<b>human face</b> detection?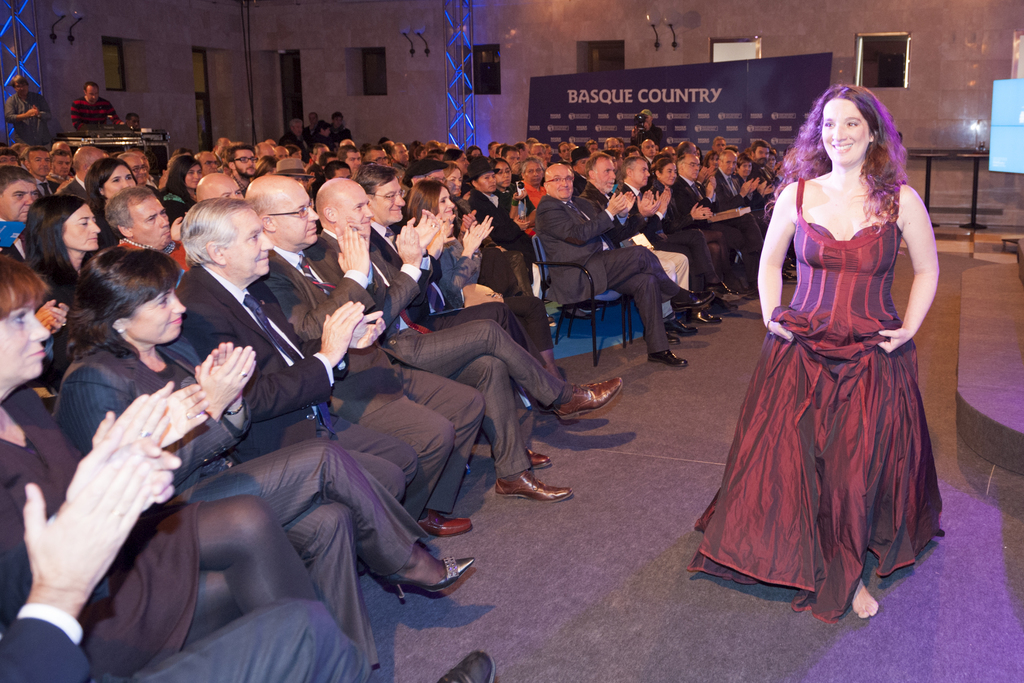
<region>372, 180, 406, 224</region>
